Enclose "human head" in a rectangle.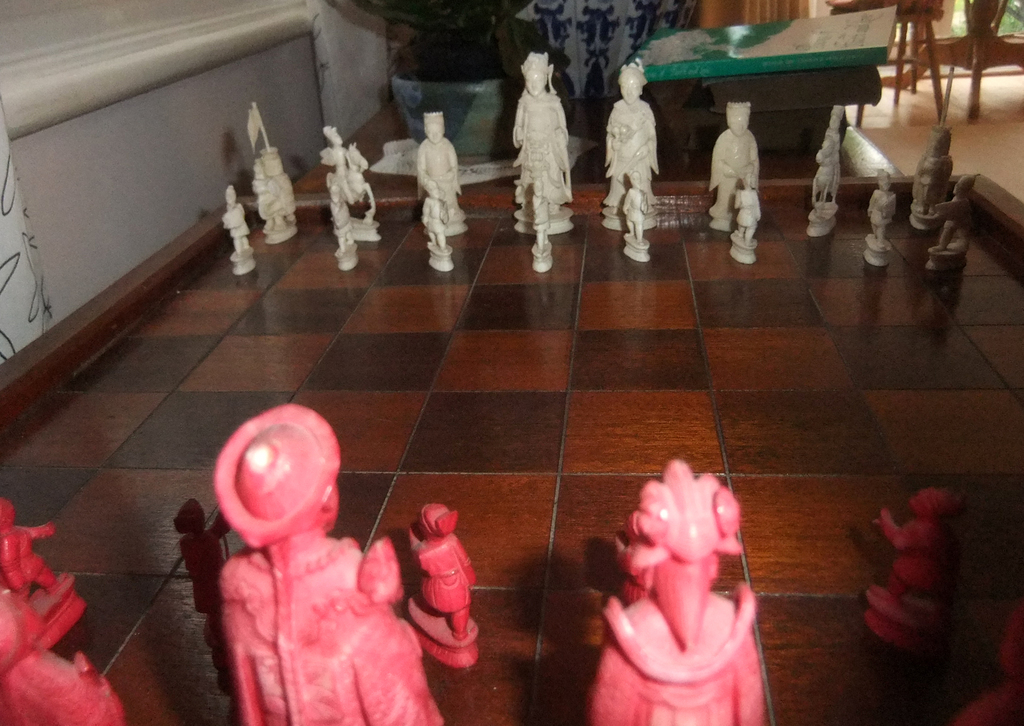
pyautogui.locateOnScreen(0, 497, 15, 526).
